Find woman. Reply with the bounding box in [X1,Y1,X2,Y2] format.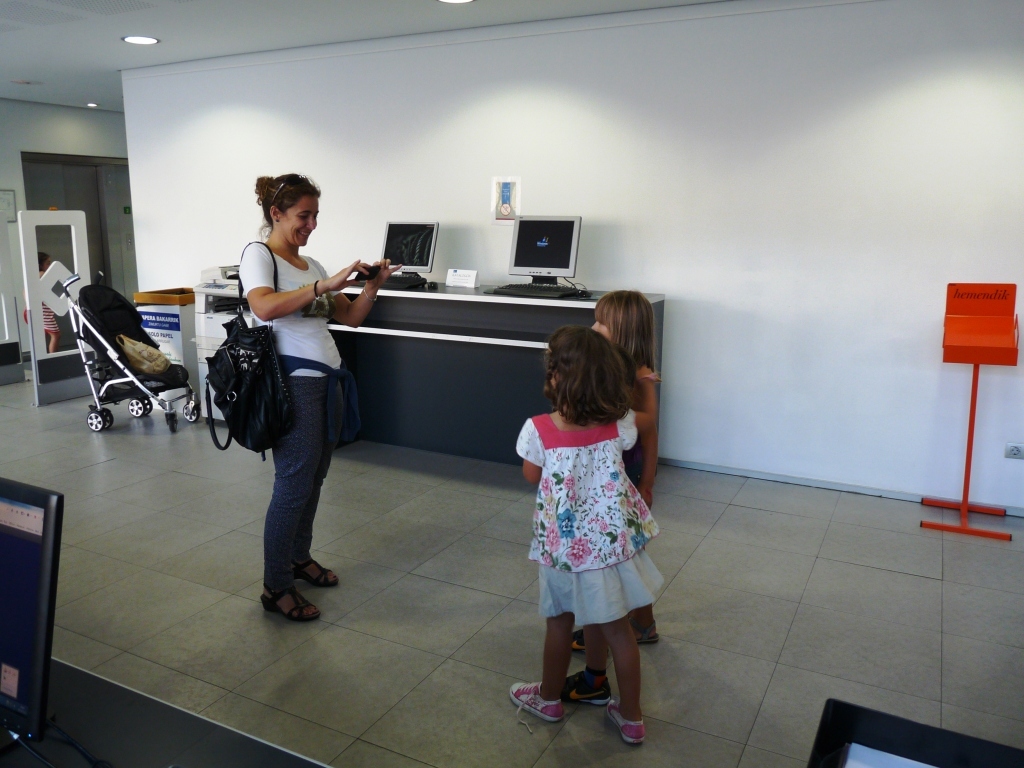
[208,167,374,620].
